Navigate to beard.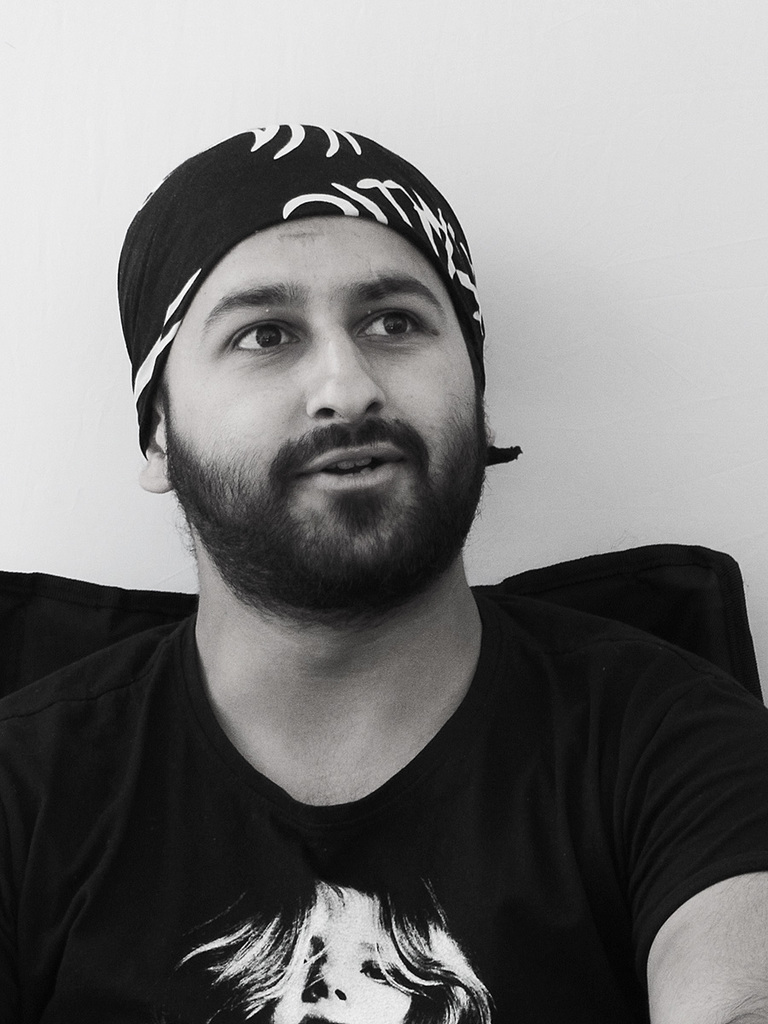
Navigation target: {"left": 163, "top": 396, "right": 497, "bottom": 637}.
